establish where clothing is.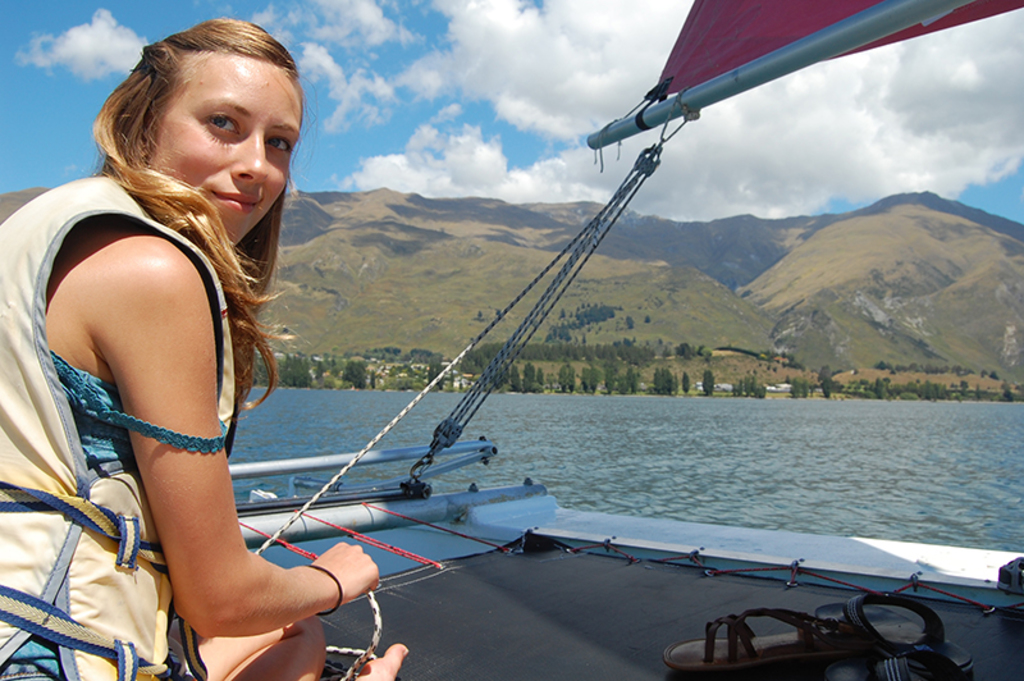
Established at 0 170 239 680.
